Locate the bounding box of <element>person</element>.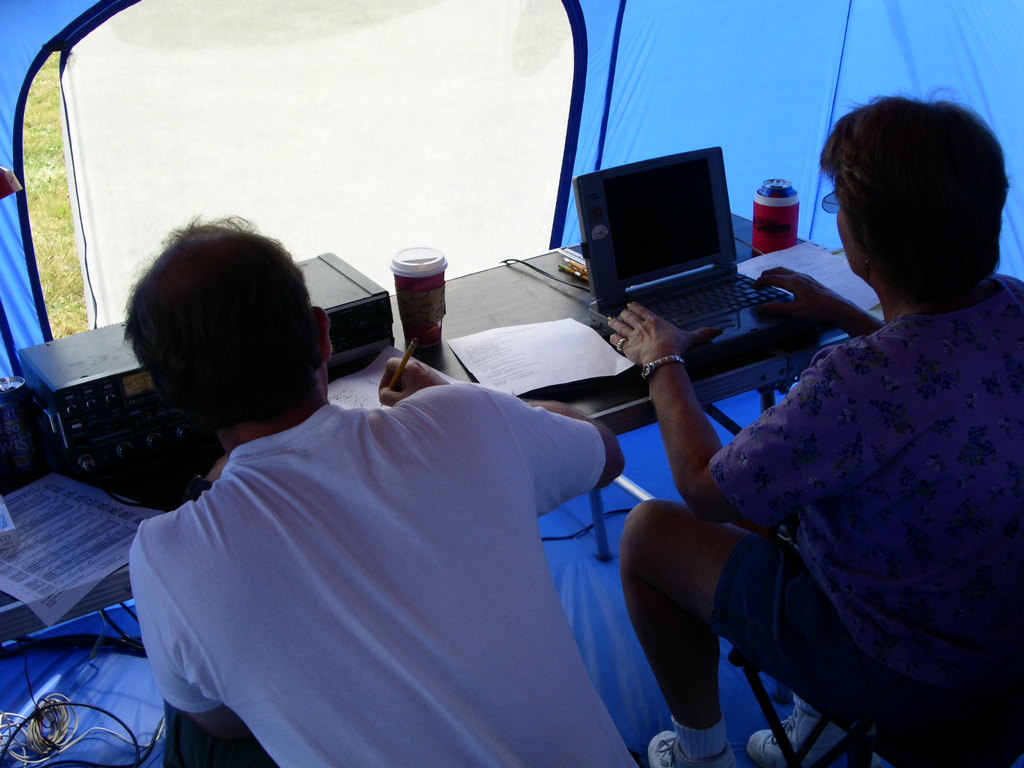
Bounding box: pyautogui.locateOnScreen(118, 172, 701, 742).
